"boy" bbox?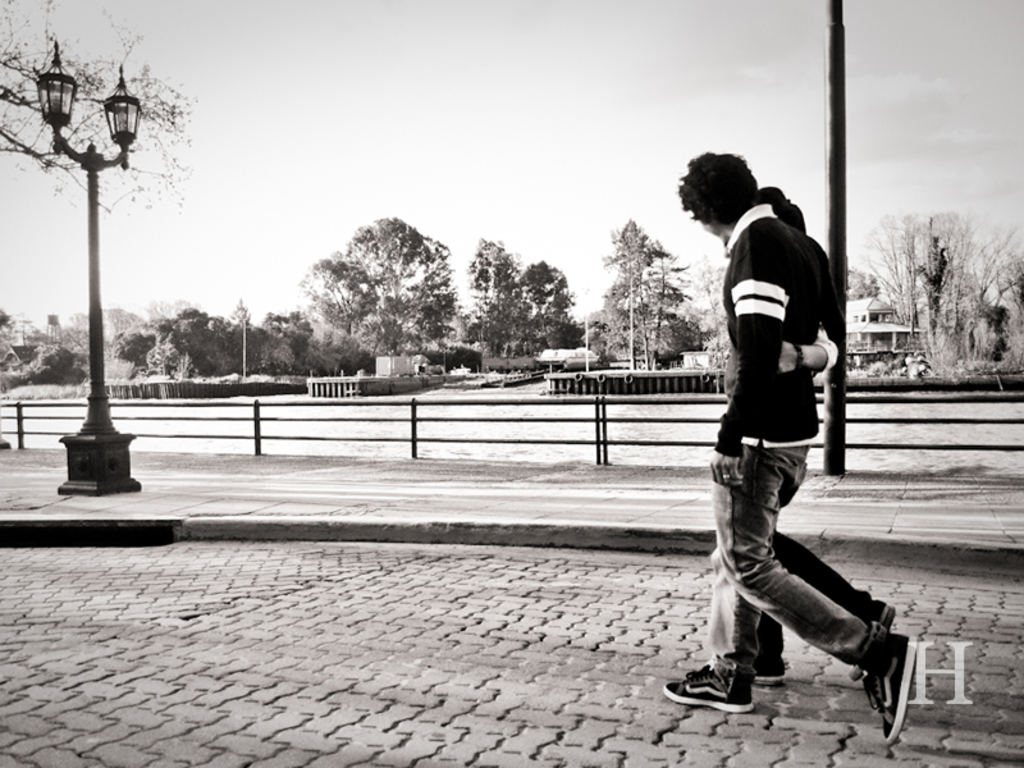
659 148 920 749
